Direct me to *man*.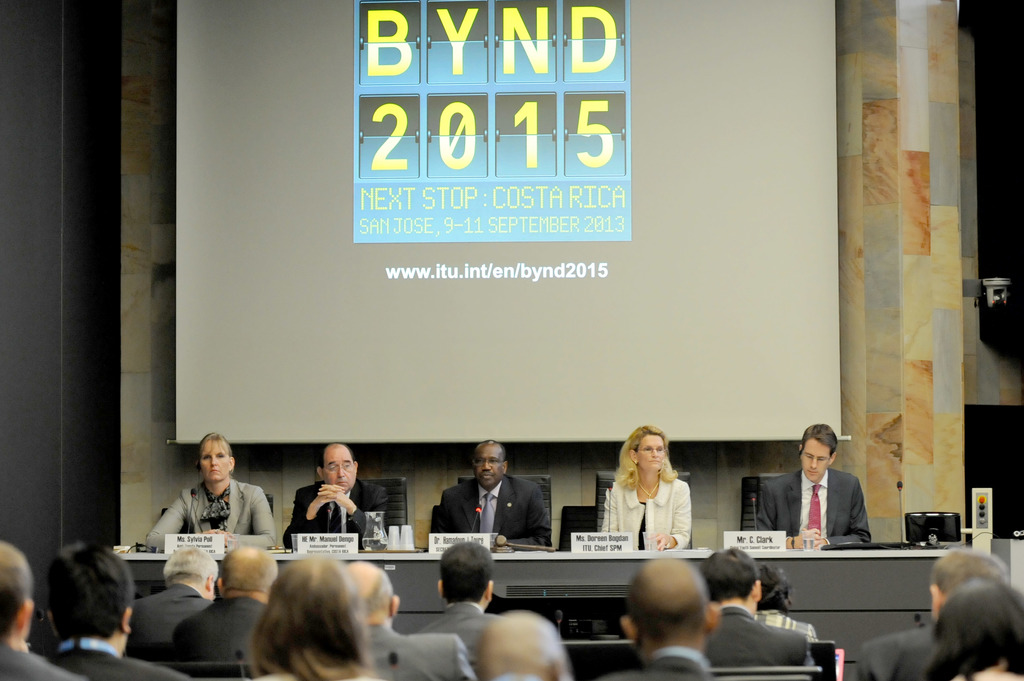
Direction: x1=474 y1=608 x2=570 y2=680.
